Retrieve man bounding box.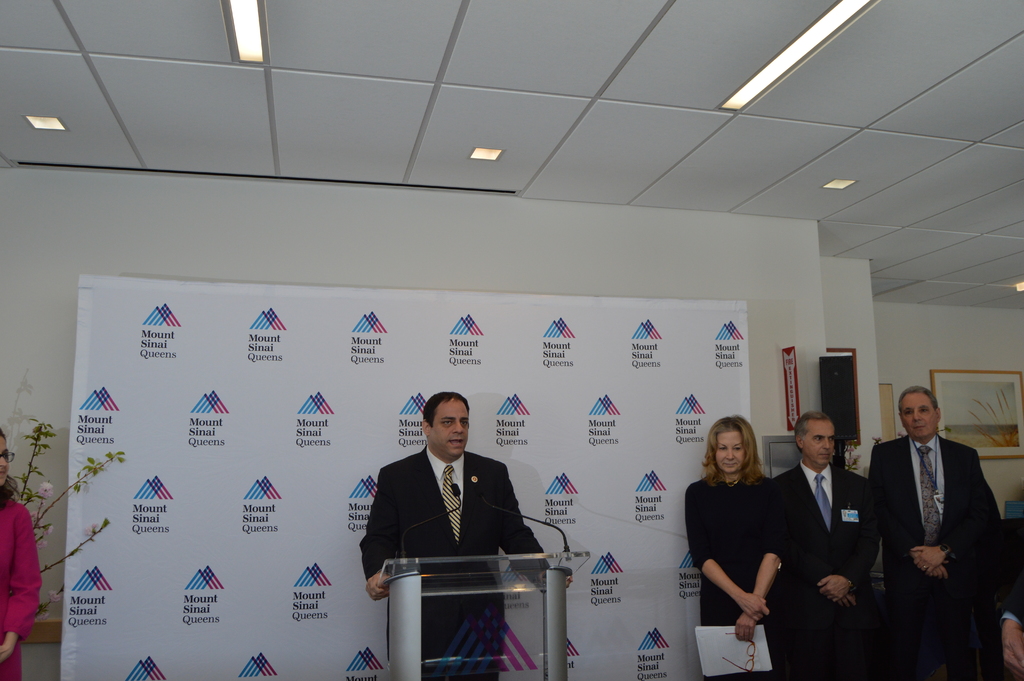
Bounding box: left=881, top=380, right=1007, bottom=659.
